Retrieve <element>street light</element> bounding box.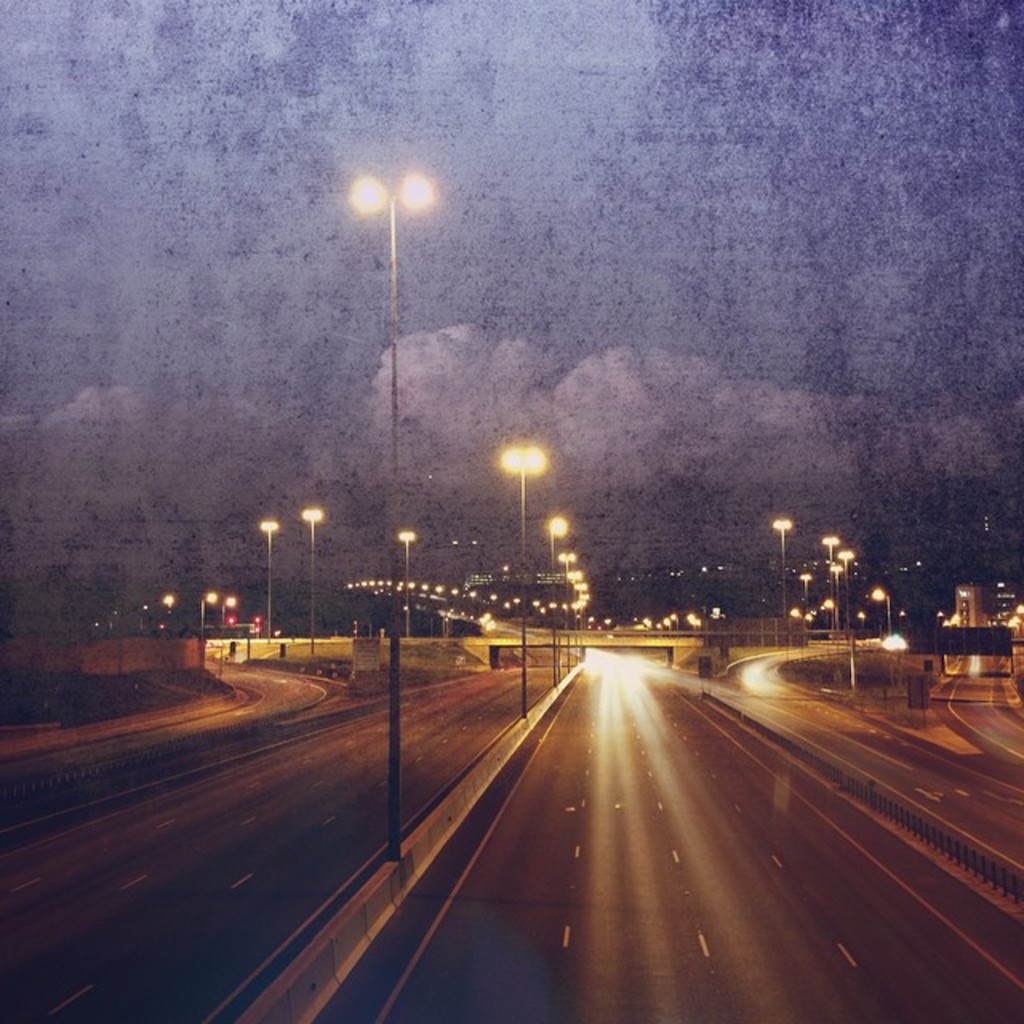
Bounding box: crop(261, 517, 286, 635).
